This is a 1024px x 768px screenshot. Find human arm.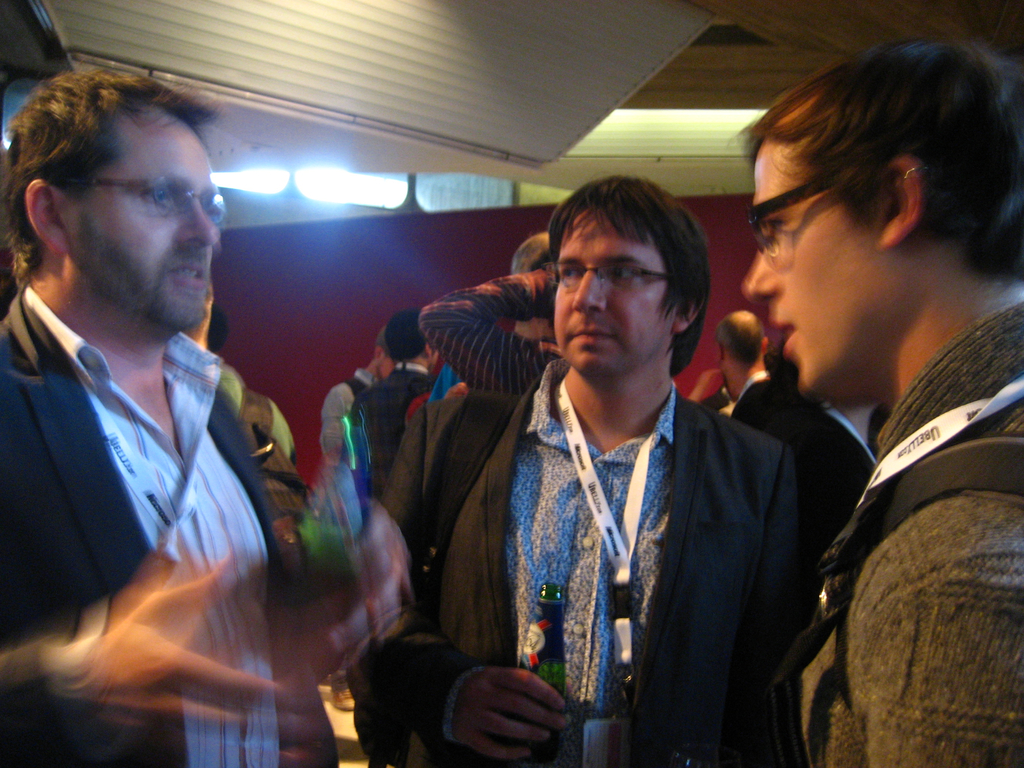
Bounding box: 30 568 290 742.
